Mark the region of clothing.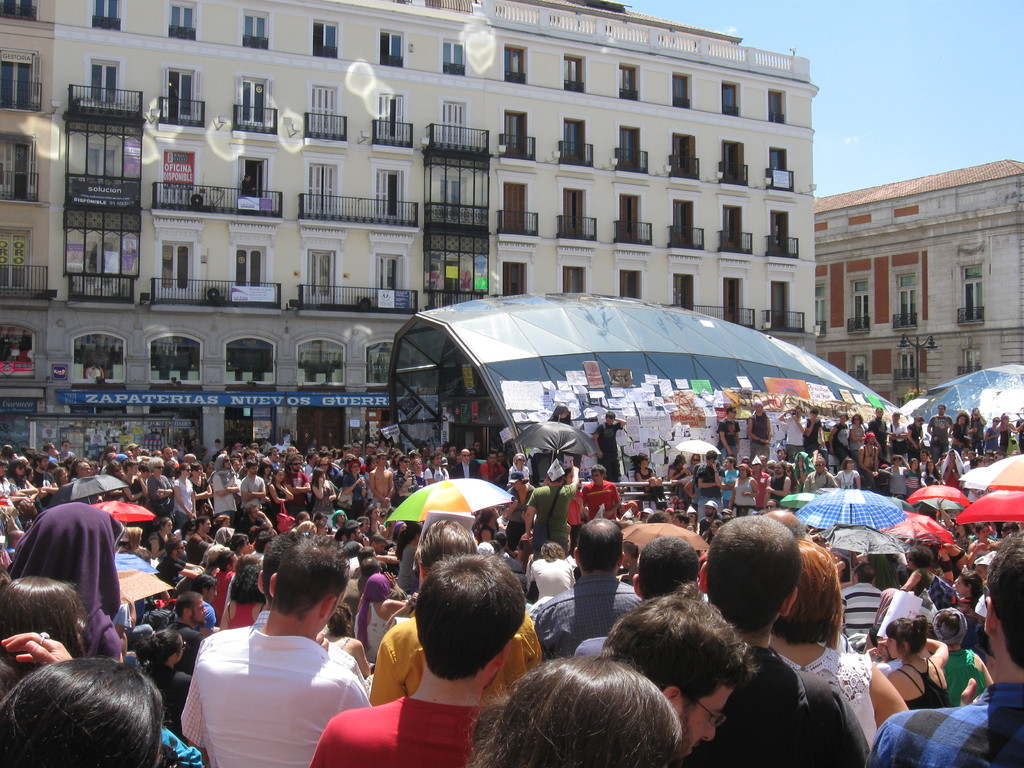
Region: Rect(931, 413, 953, 461).
